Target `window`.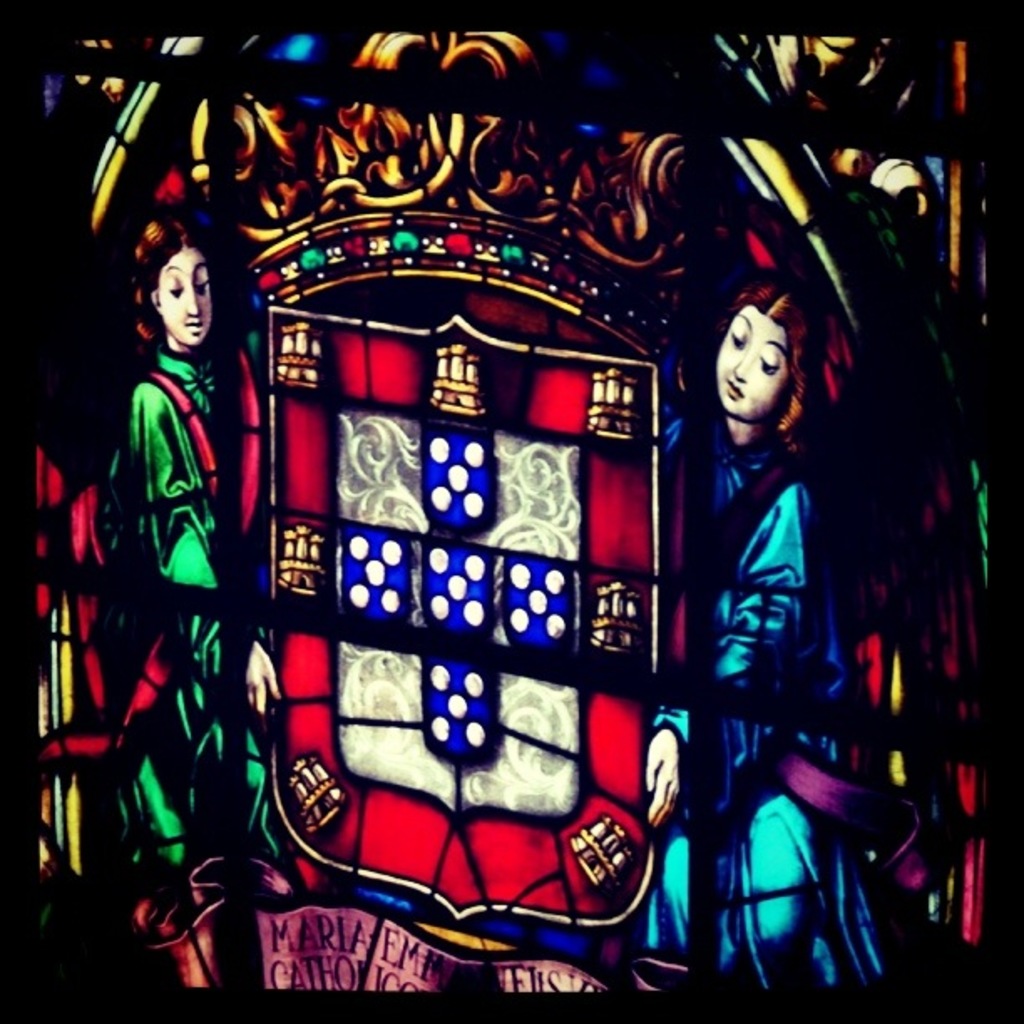
Target region: 87:44:910:1023.
